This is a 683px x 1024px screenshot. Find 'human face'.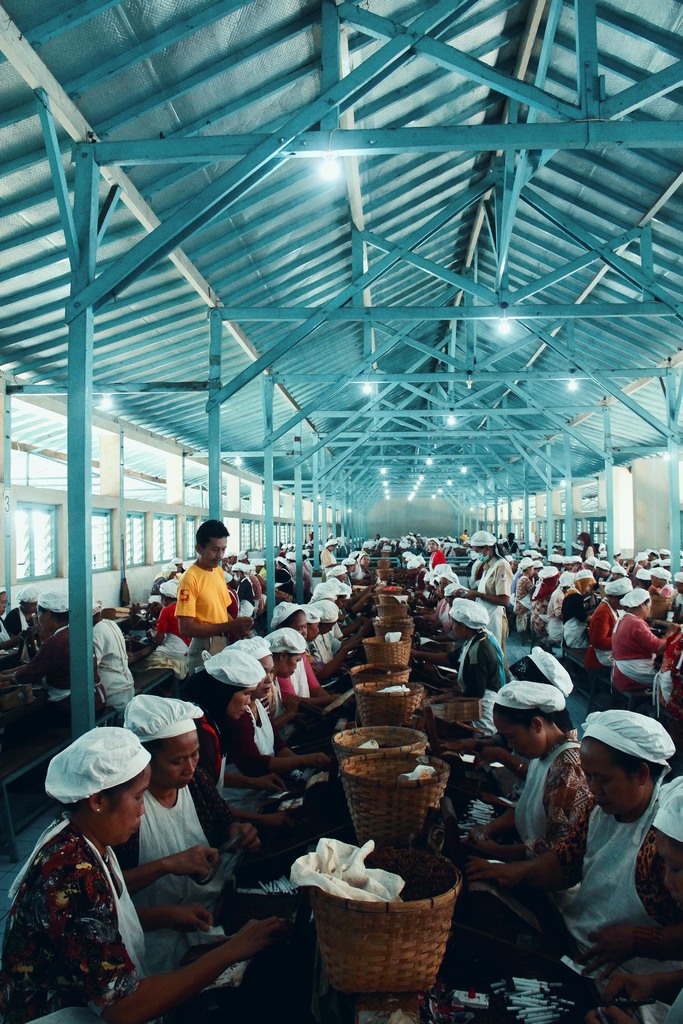
Bounding box: Rect(493, 715, 549, 758).
